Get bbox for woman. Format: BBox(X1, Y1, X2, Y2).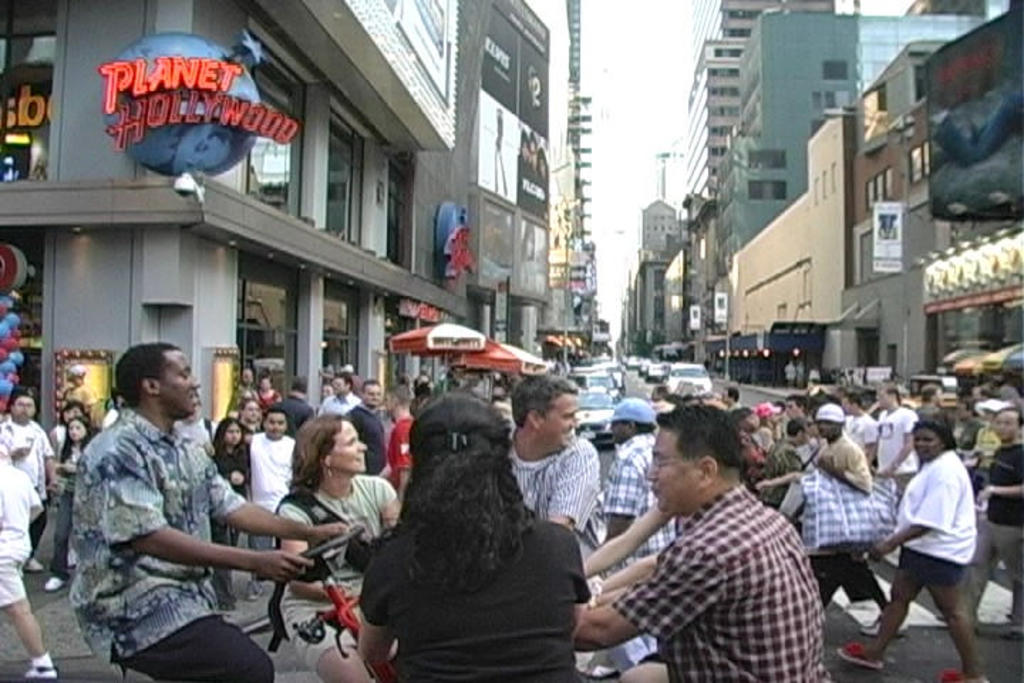
BBox(215, 415, 252, 606).
